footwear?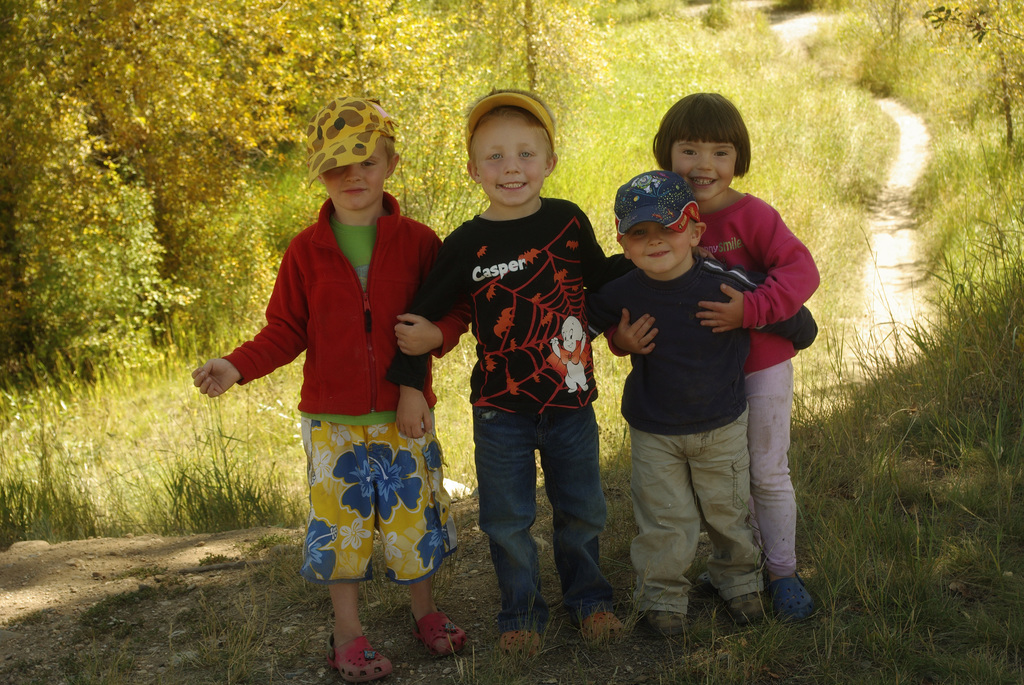
select_region(326, 631, 394, 684)
